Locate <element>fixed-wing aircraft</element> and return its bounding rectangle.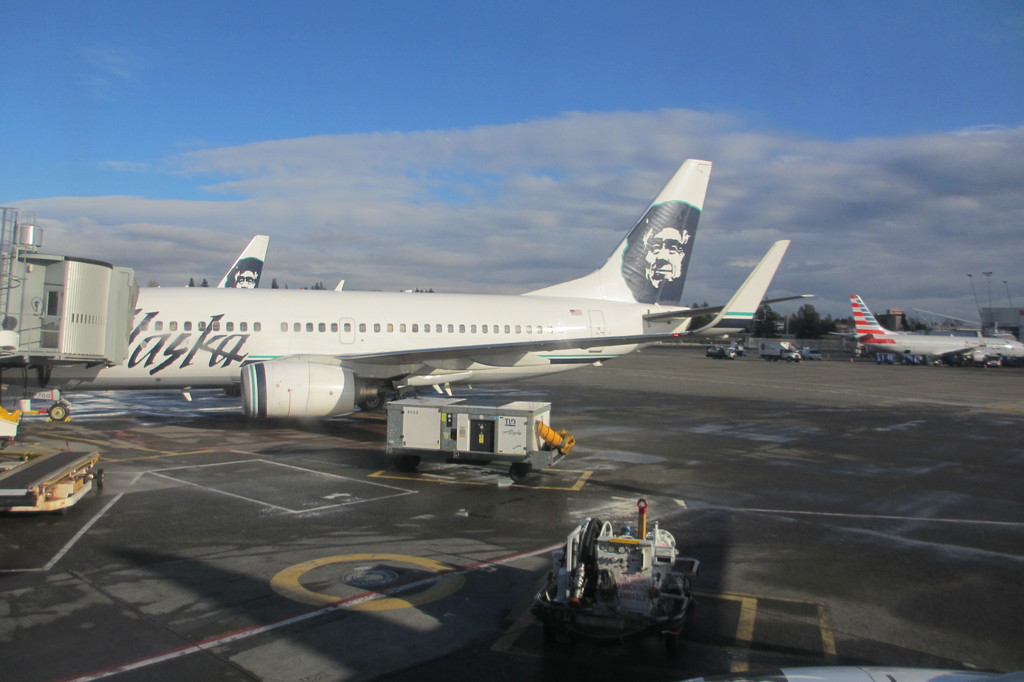
box=[829, 287, 1023, 363].
